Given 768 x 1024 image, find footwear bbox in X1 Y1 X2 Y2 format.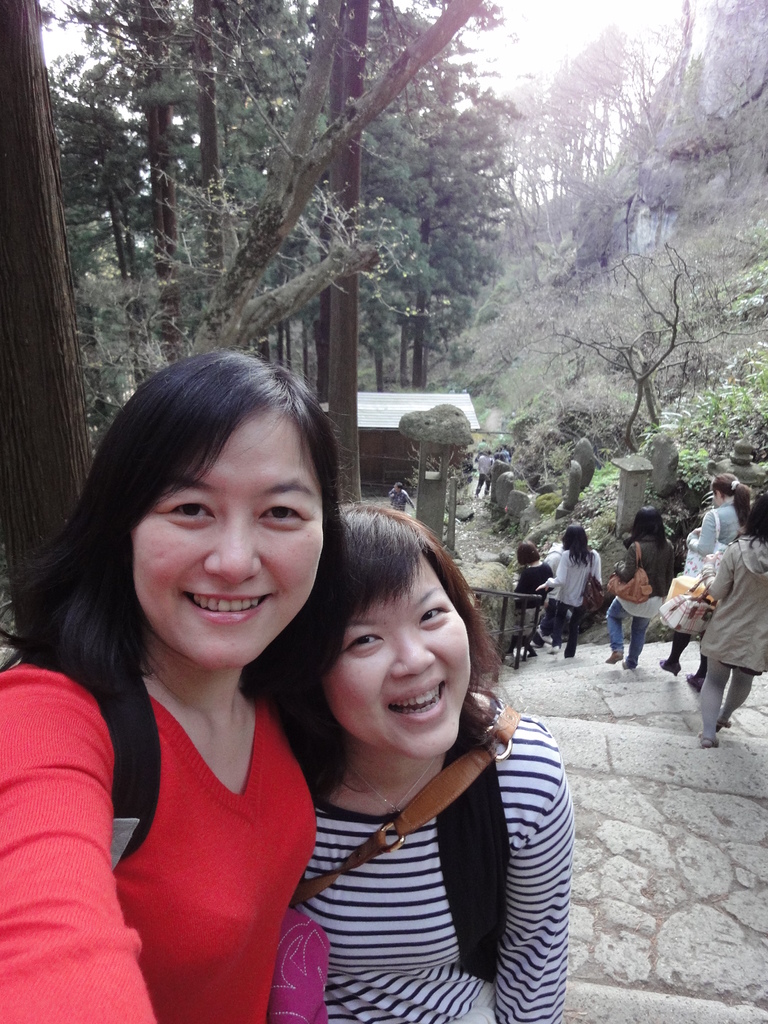
622 660 634 671.
